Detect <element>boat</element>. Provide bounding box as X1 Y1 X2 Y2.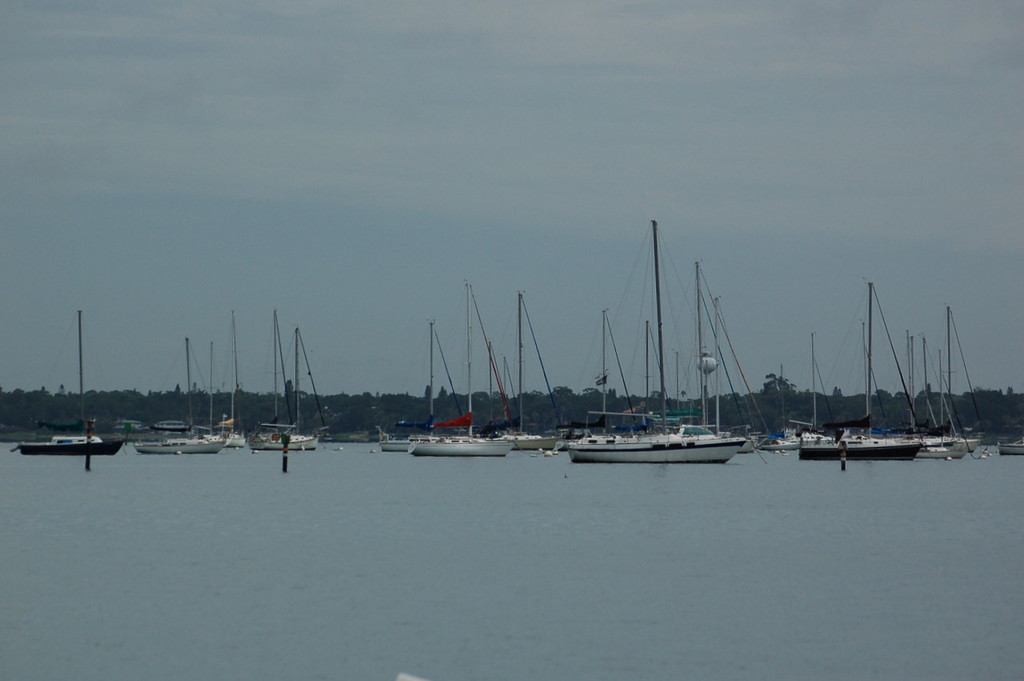
797 332 836 443.
